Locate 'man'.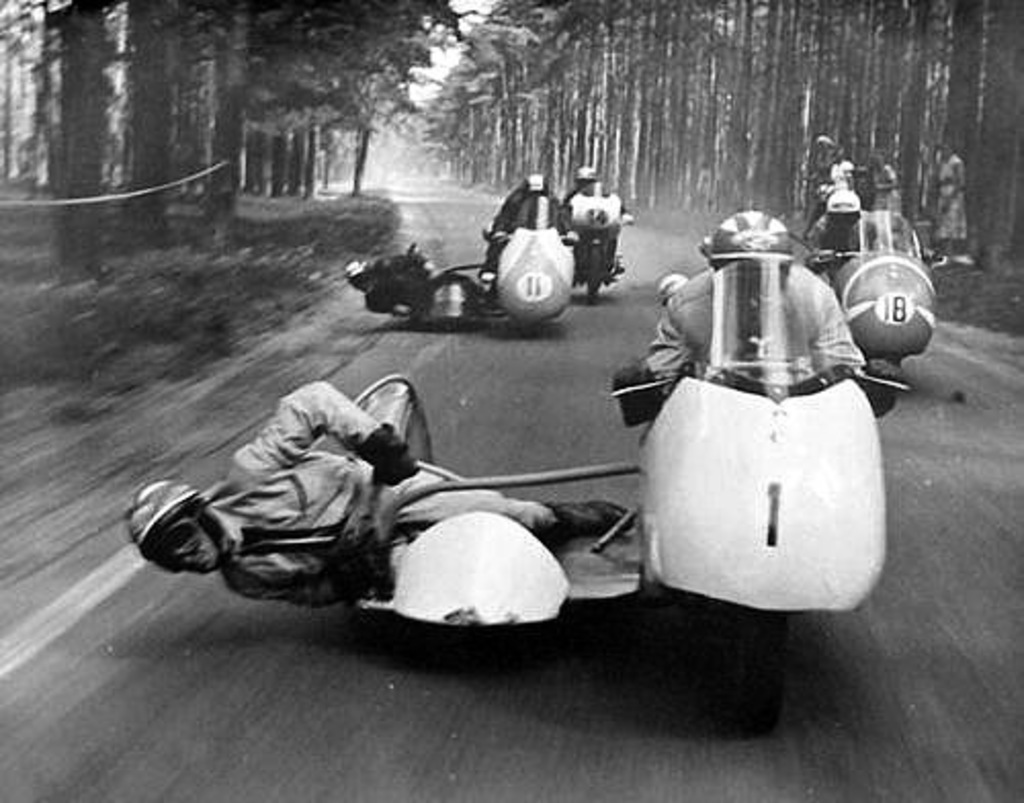
Bounding box: x1=561, y1=164, x2=627, y2=279.
